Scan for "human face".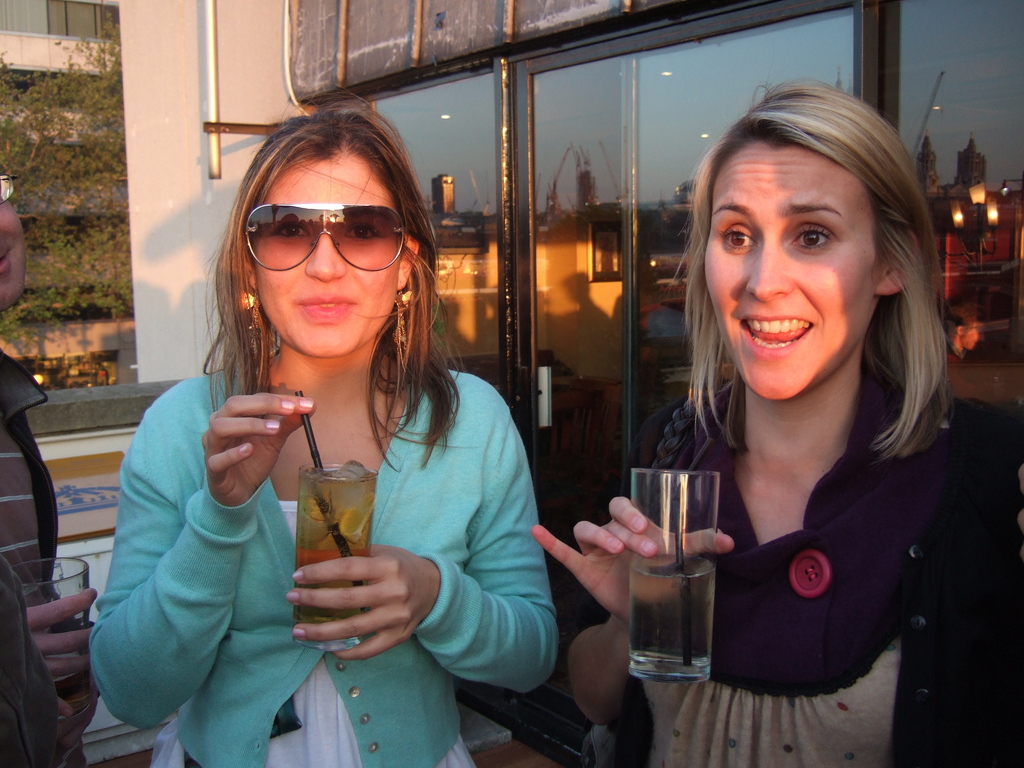
Scan result: <box>259,157,395,358</box>.
